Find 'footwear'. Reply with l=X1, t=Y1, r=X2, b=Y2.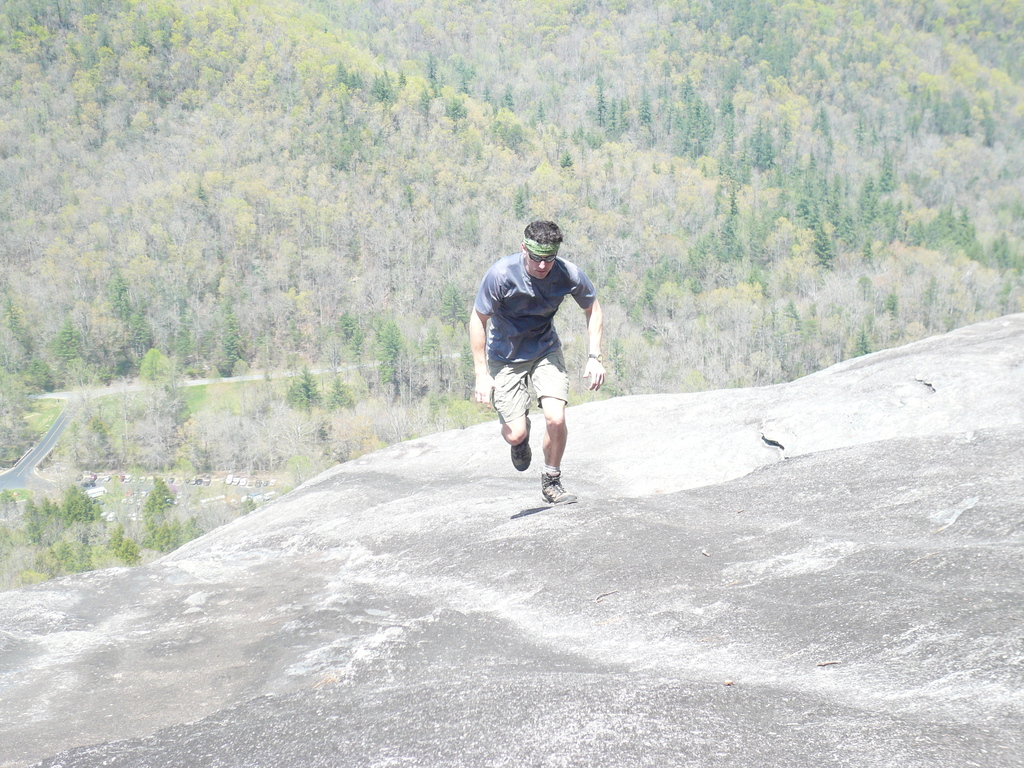
l=508, t=419, r=531, b=472.
